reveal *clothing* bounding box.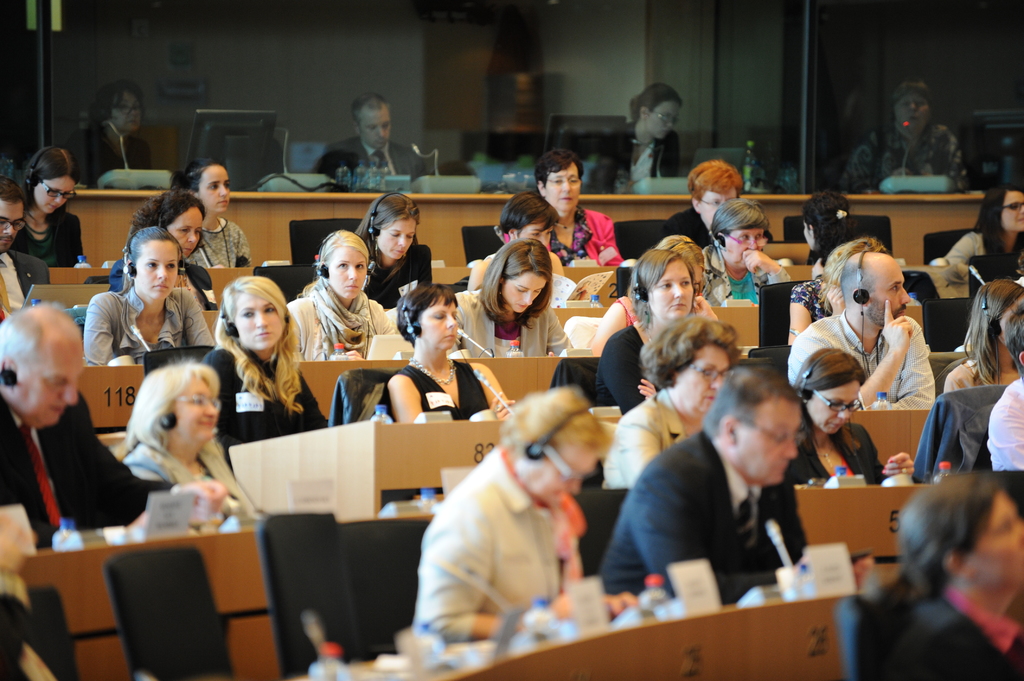
Revealed: bbox=[84, 283, 219, 368].
